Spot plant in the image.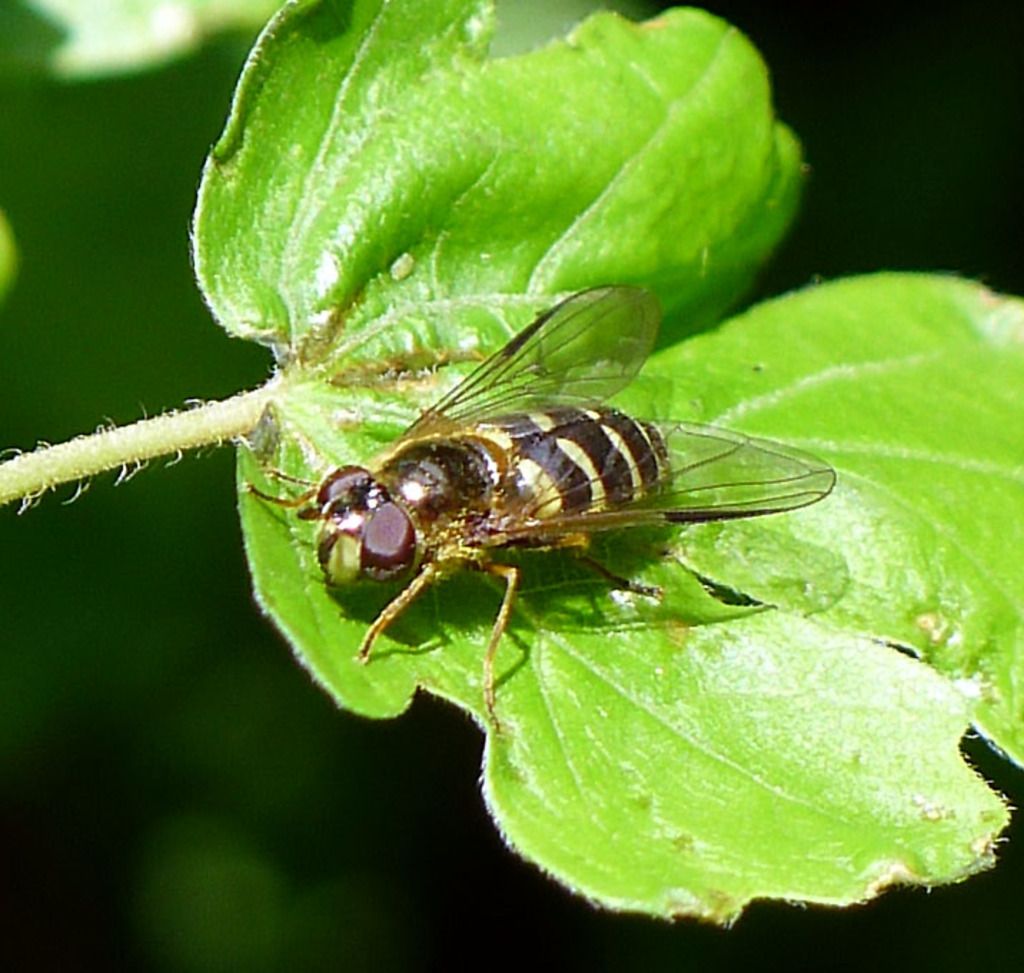
plant found at [0,0,1021,937].
